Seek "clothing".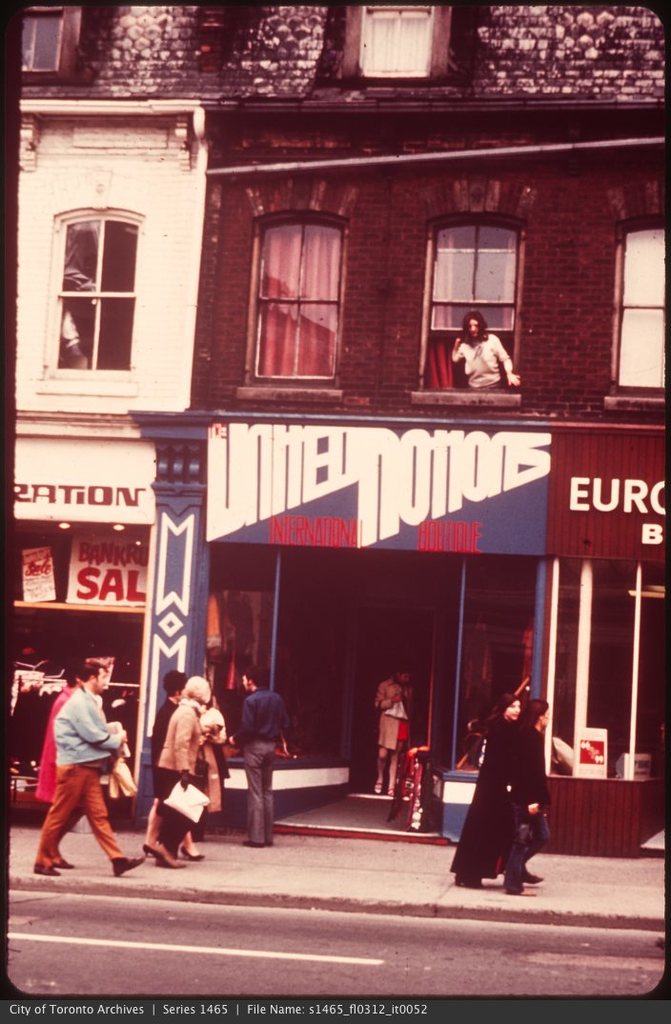
rect(31, 681, 130, 860).
